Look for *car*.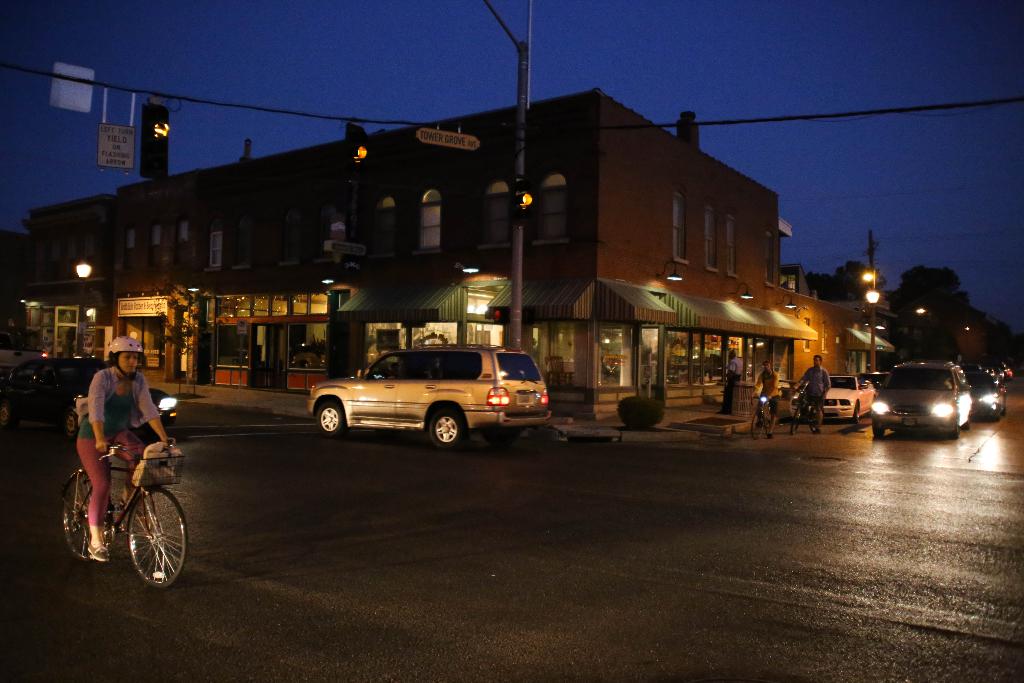
Found: l=820, t=375, r=866, b=425.
